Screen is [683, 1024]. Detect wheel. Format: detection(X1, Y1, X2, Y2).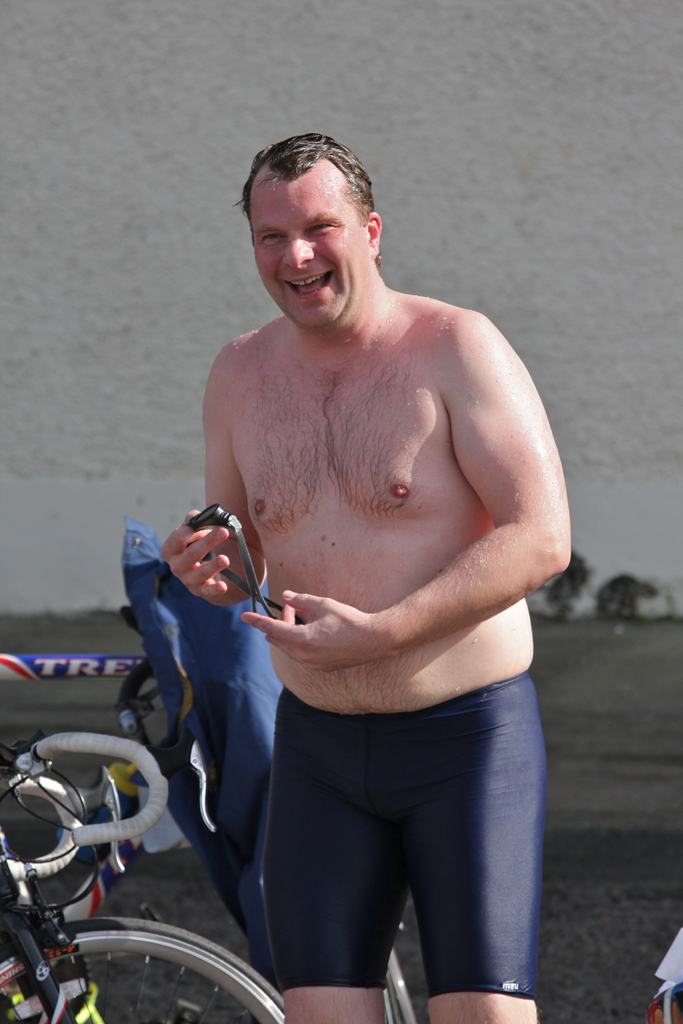
detection(386, 947, 422, 1023).
